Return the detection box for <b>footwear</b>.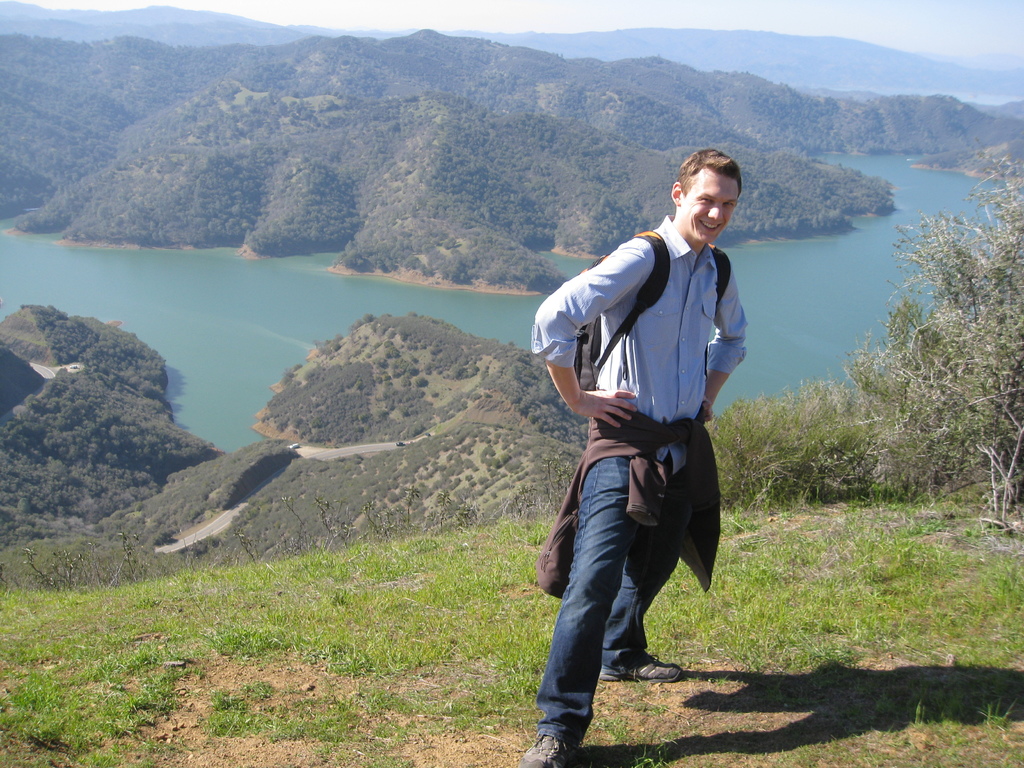
rect(517, 730, 575, 765).
